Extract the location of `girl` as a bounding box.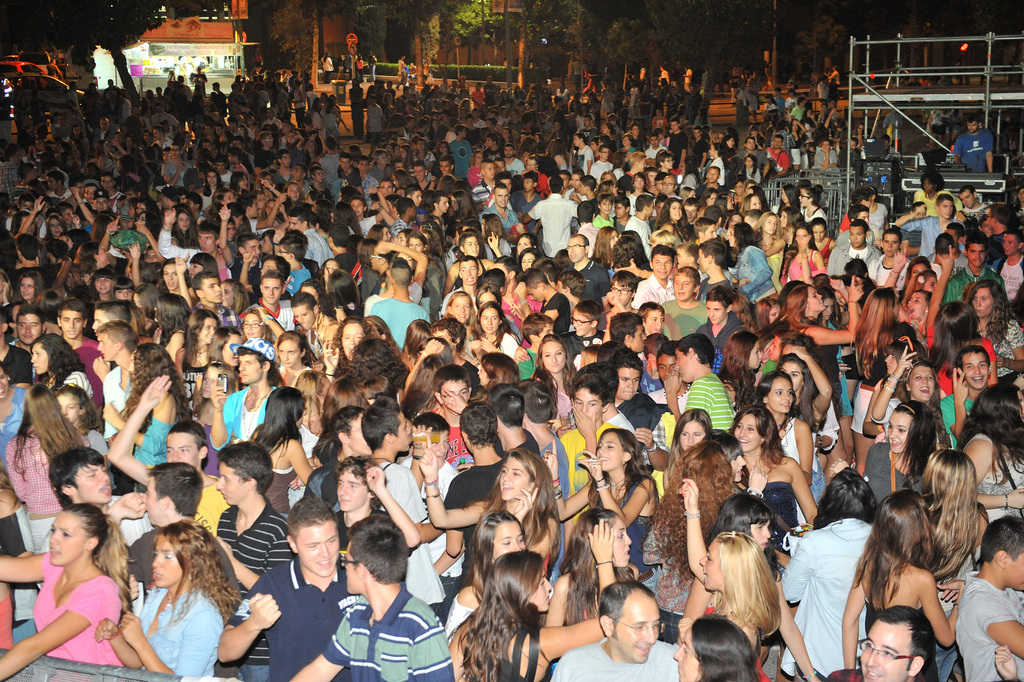
278,331,316,387.
